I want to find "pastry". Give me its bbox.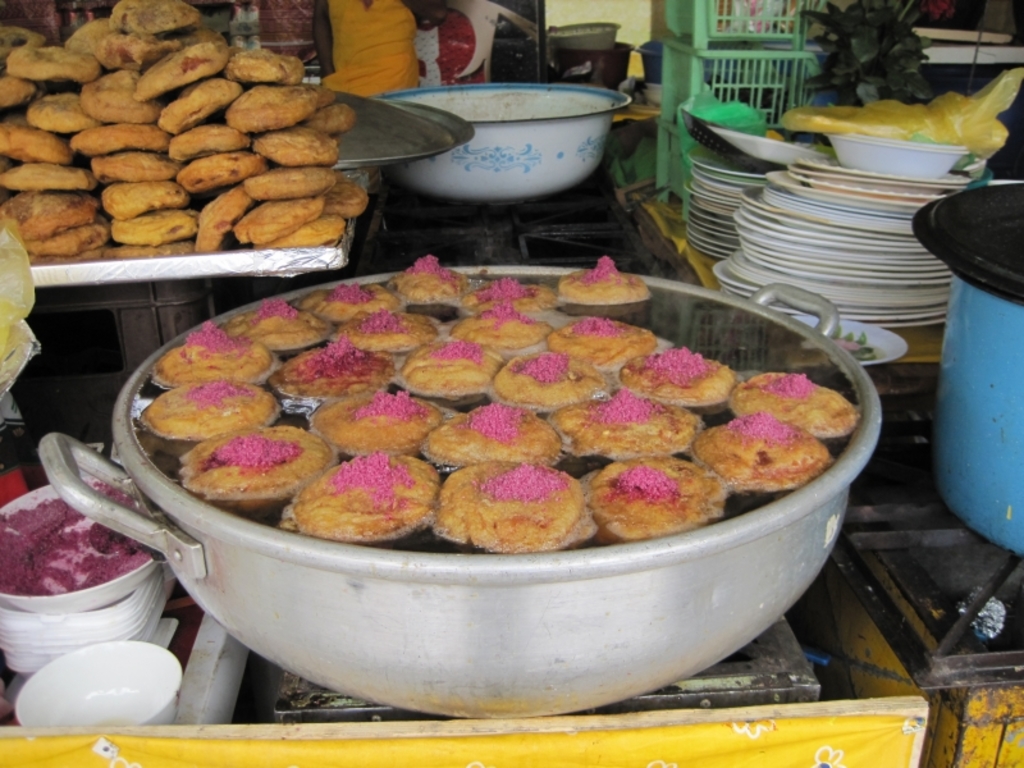
select_region(694, 410, 837, 493).
